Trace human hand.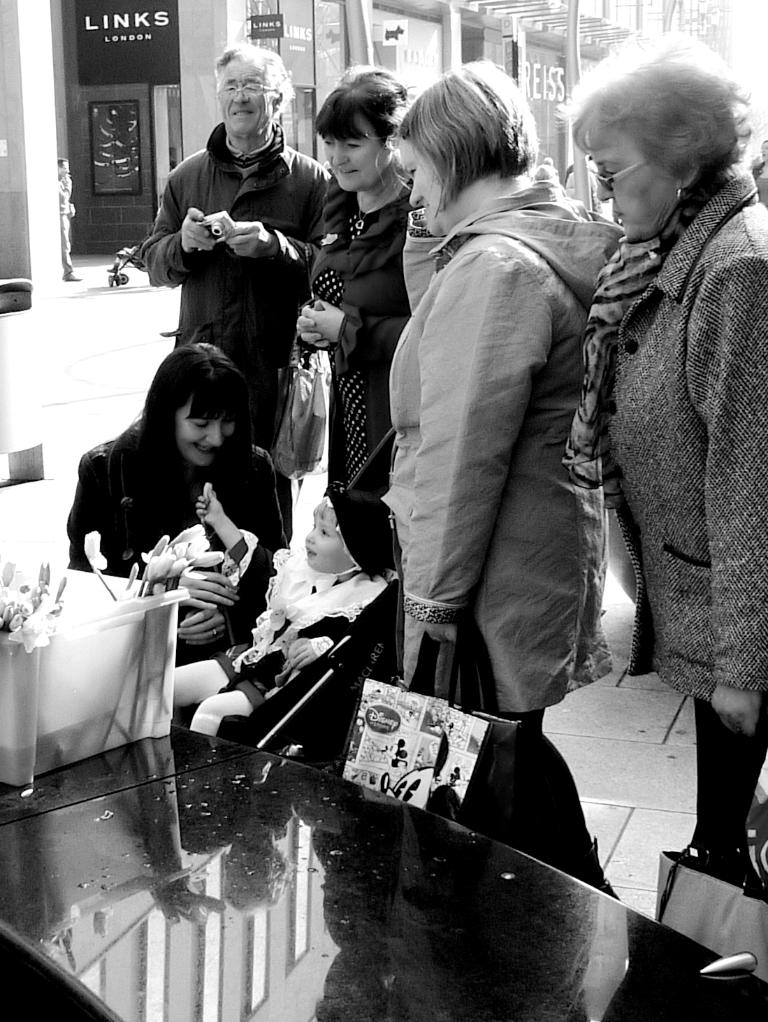
Traced to {"x1": 708, "y1": 686, "x2": 765, "y2": 737}.
